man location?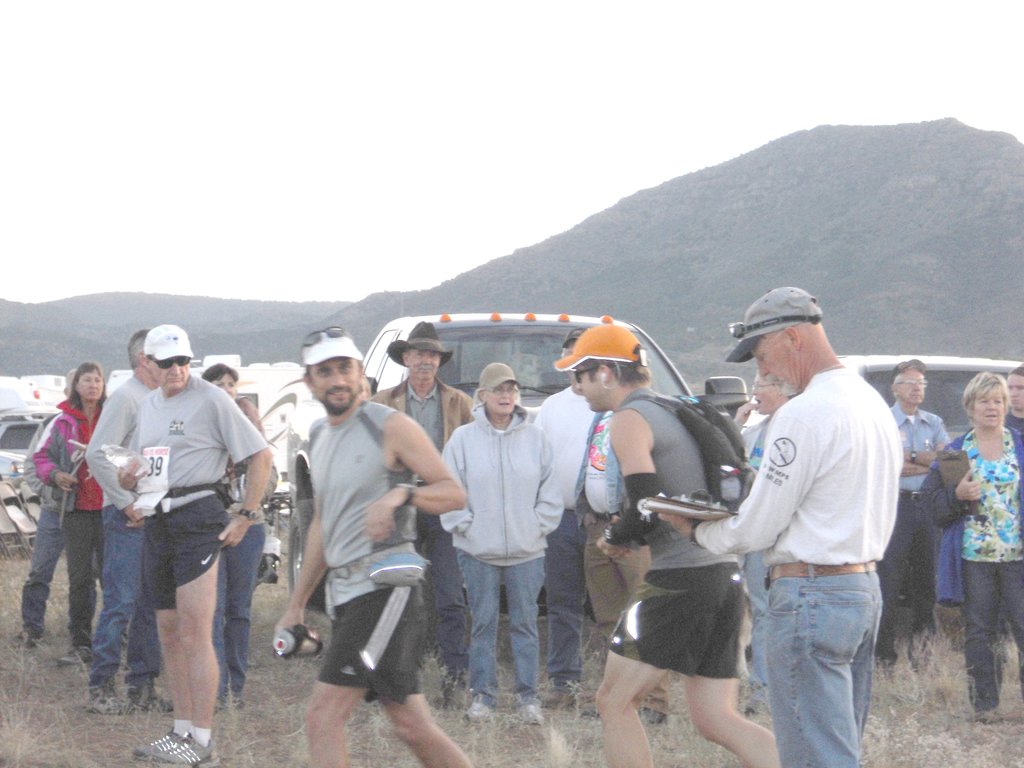
[1002, 366, 1023, 431]
